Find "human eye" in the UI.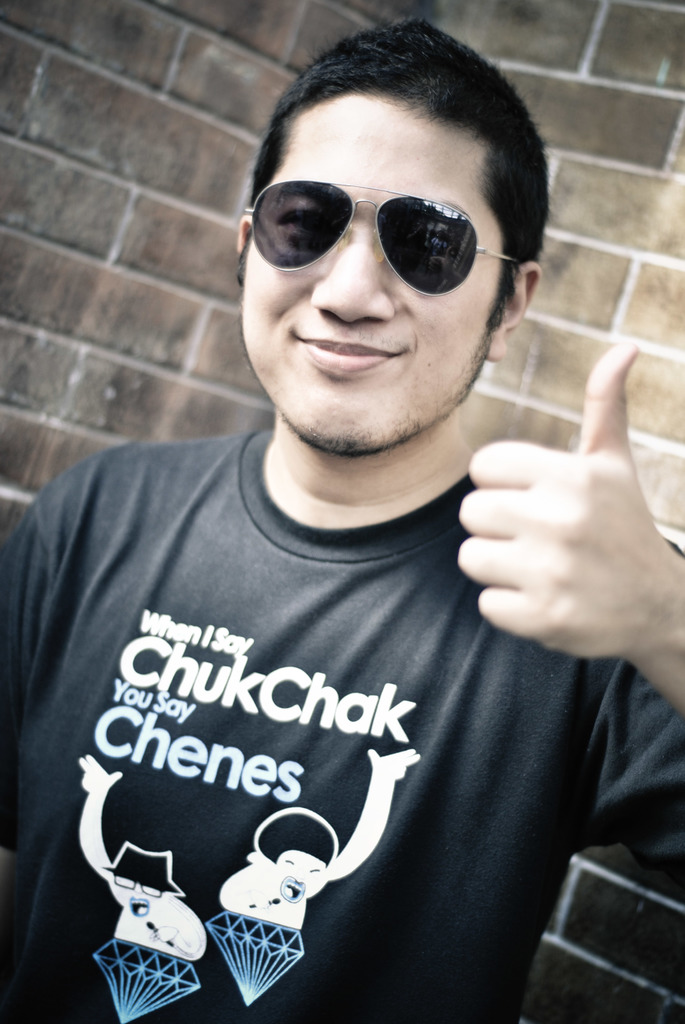
UI element at [273,200,336,246].
